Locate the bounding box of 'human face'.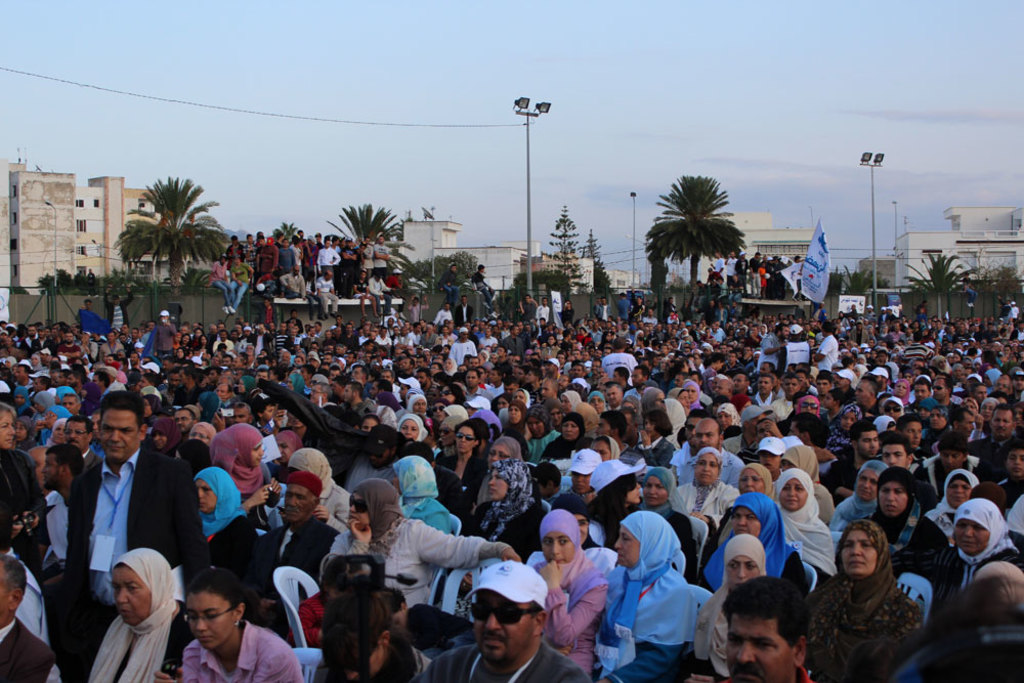
Bounding box: box=[757, 378, 773, 396].
